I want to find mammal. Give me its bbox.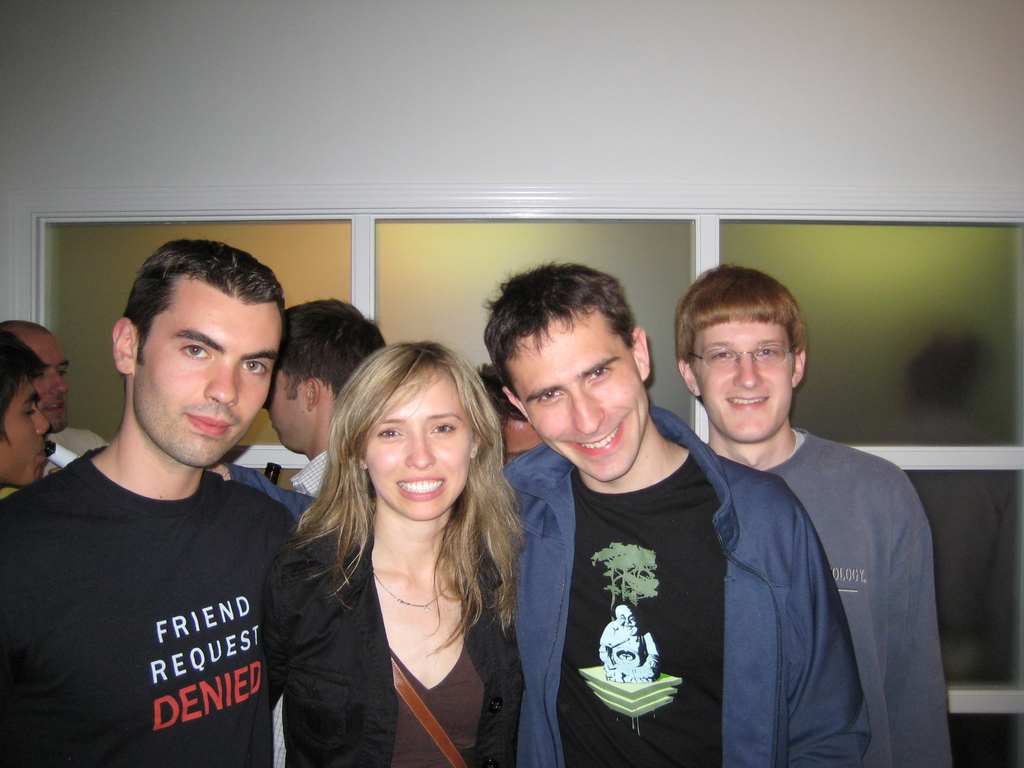
region(4, 241, 297, 765).
